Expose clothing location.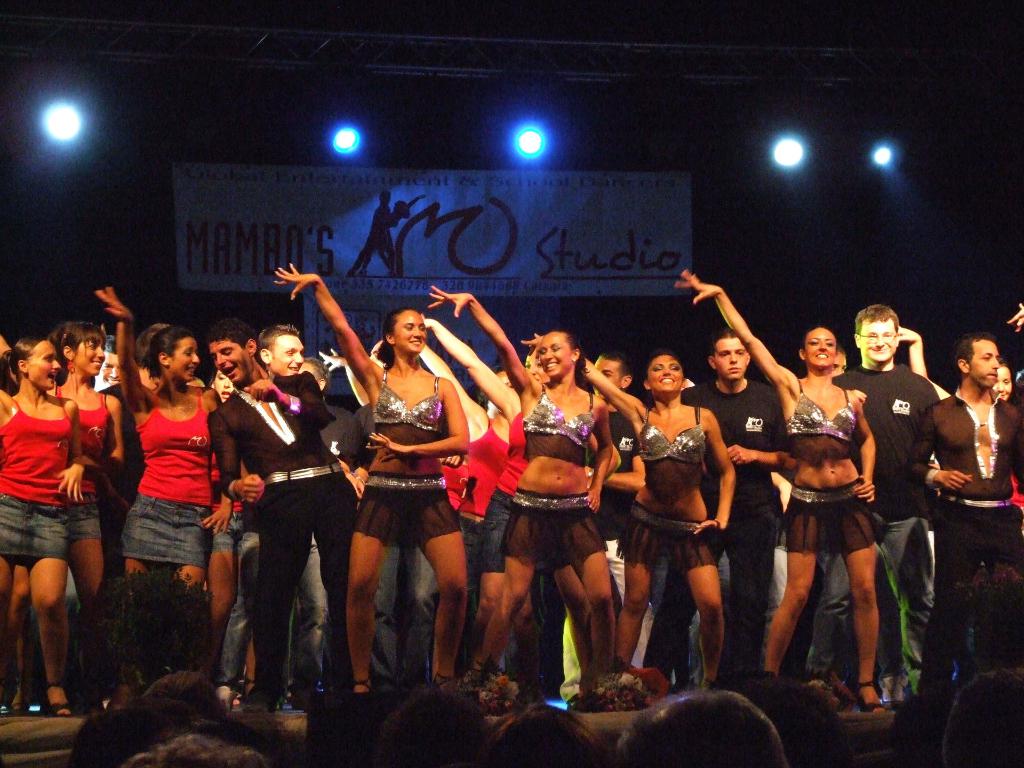
Exposed at 611, 399, 721, 574.
